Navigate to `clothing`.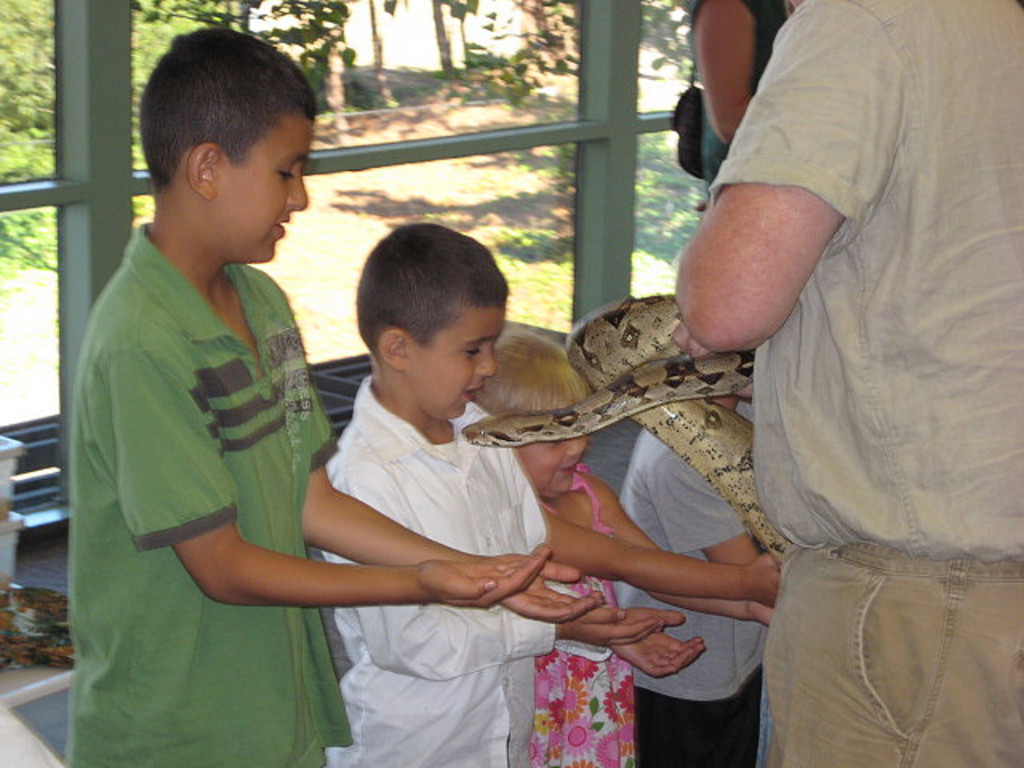
Navigation target: (699, 0, 790, 189).
